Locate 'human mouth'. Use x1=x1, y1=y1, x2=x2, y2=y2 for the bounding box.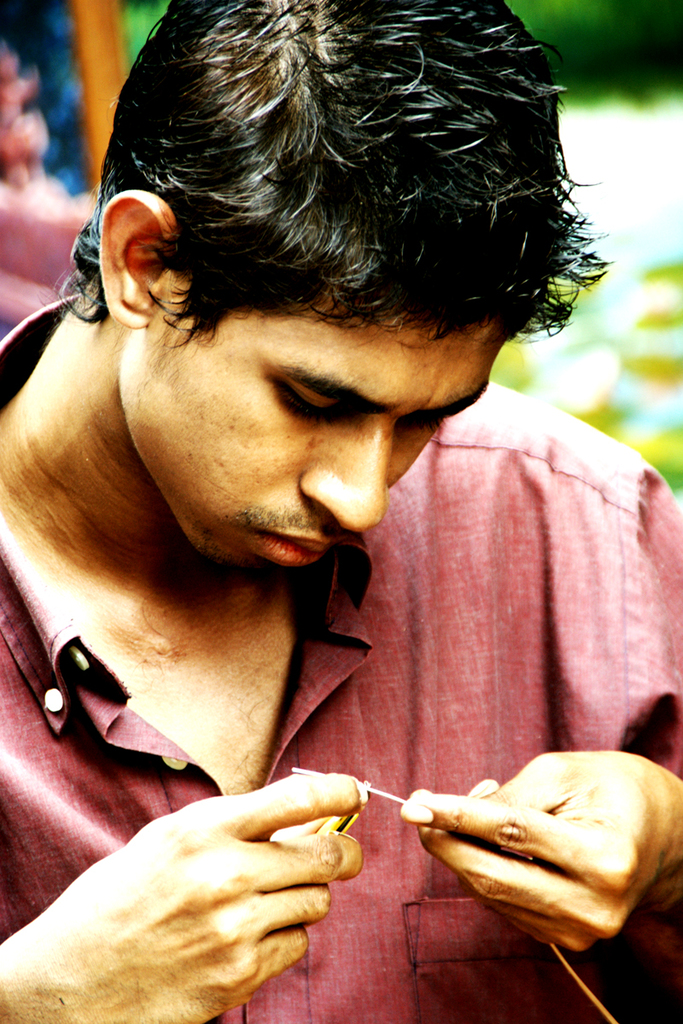
x1=233, y1=511, x2=328, y2=562.
